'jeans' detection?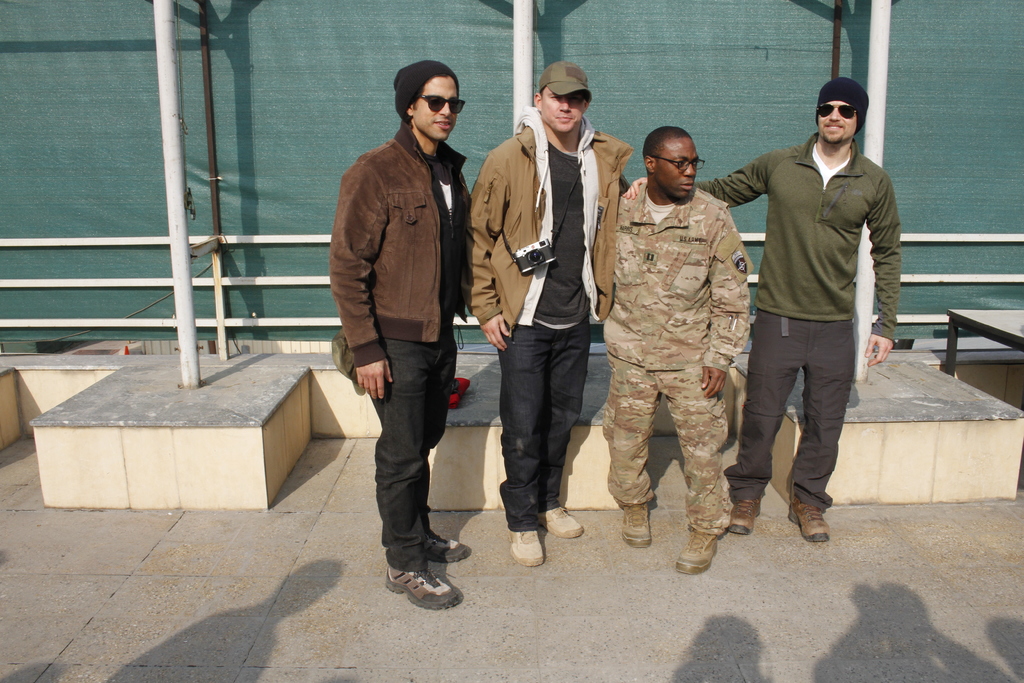
pyautogui.locateOnScreen(495, 320, 588, 531)
